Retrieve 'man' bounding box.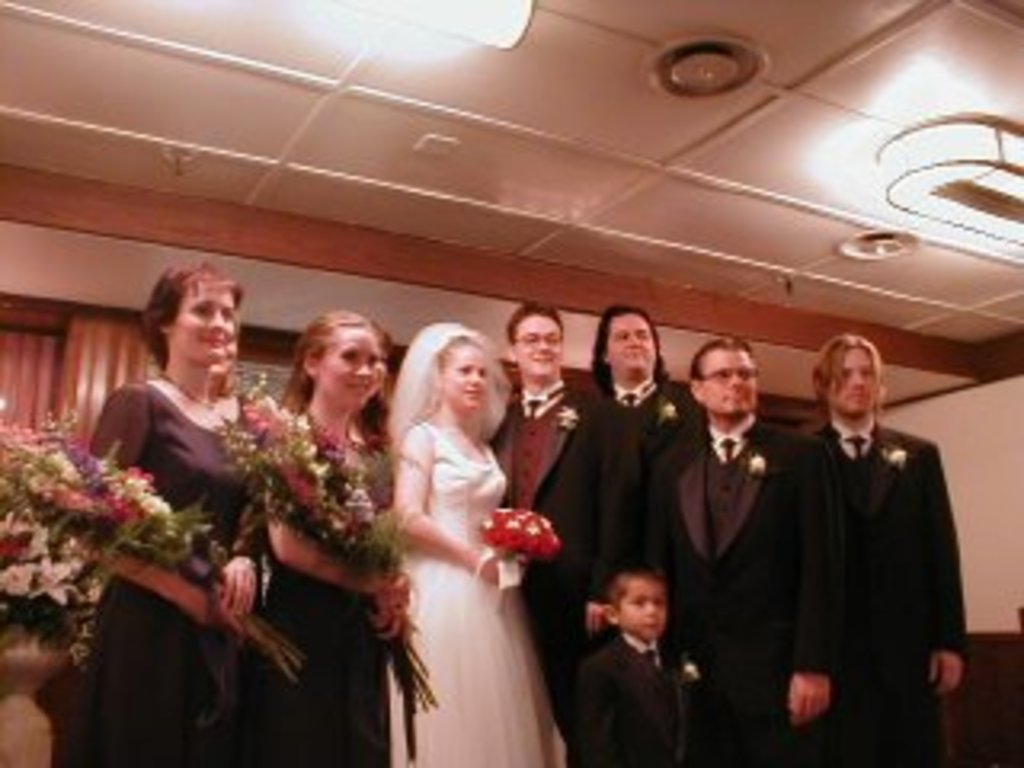
Bounding box: [755, 314, 970, 767].
